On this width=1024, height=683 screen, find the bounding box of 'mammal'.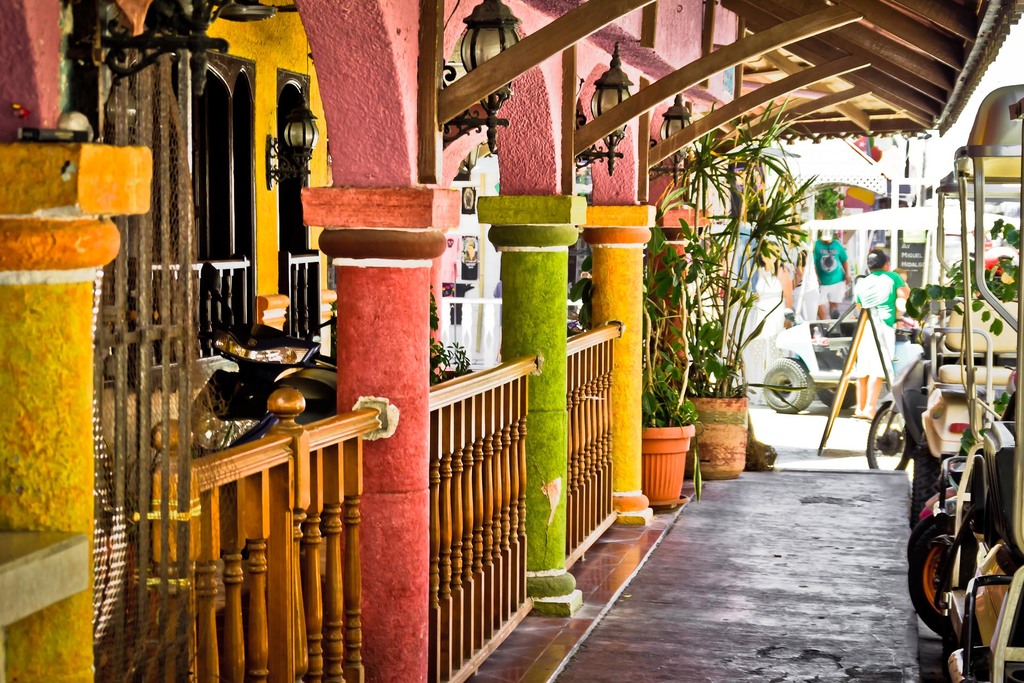
Bounding box: 812 230 854 318.
